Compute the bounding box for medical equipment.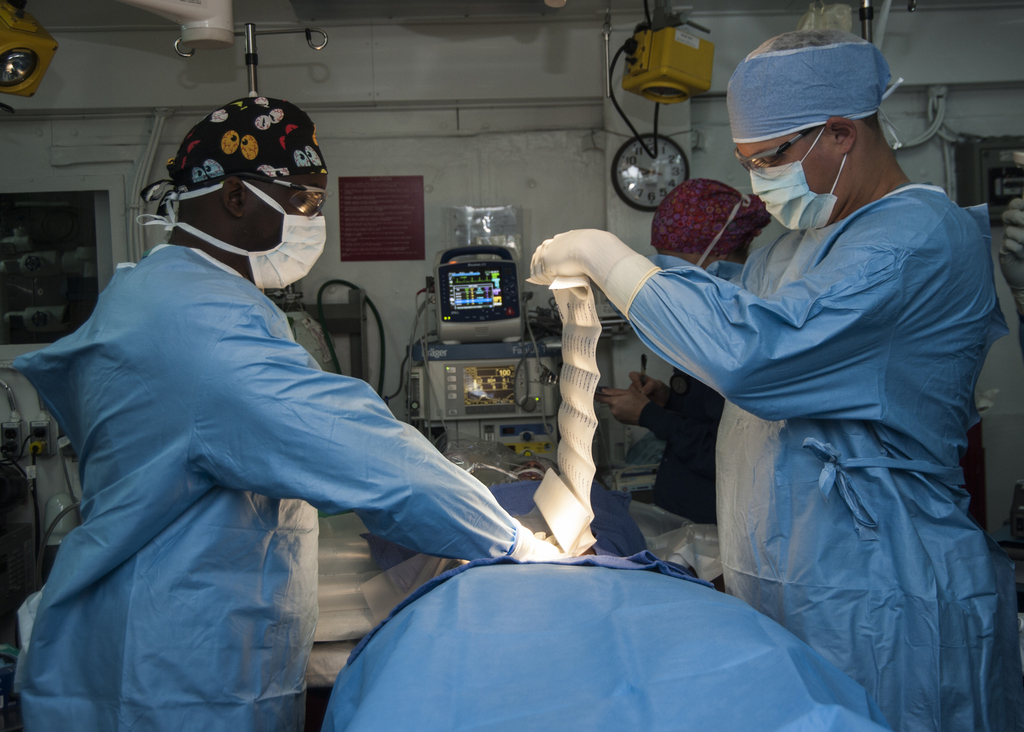
bbox=(0, 0, 57, 116).
